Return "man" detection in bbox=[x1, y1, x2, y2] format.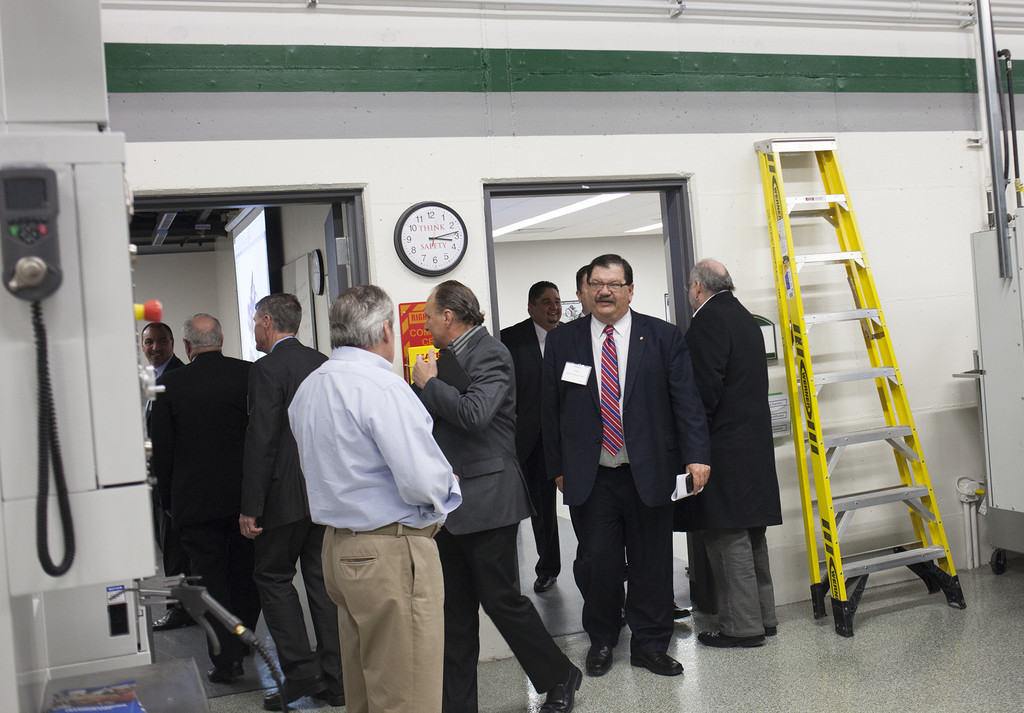
bbox=[534, 252, 712, 682].
